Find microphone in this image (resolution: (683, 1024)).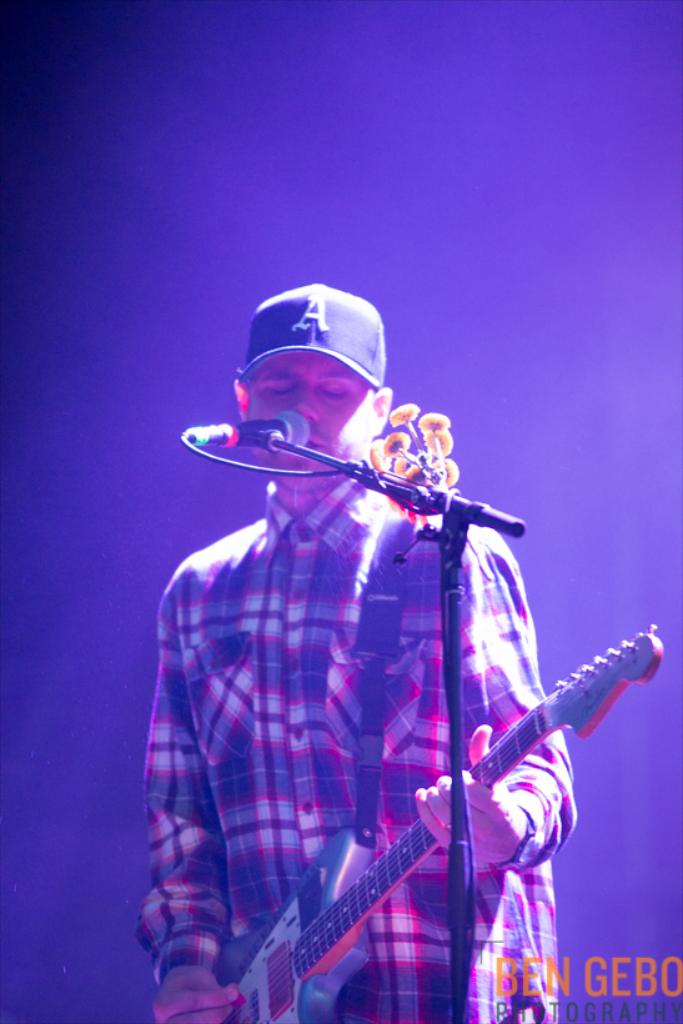
region(189, 407, 310, 453).
